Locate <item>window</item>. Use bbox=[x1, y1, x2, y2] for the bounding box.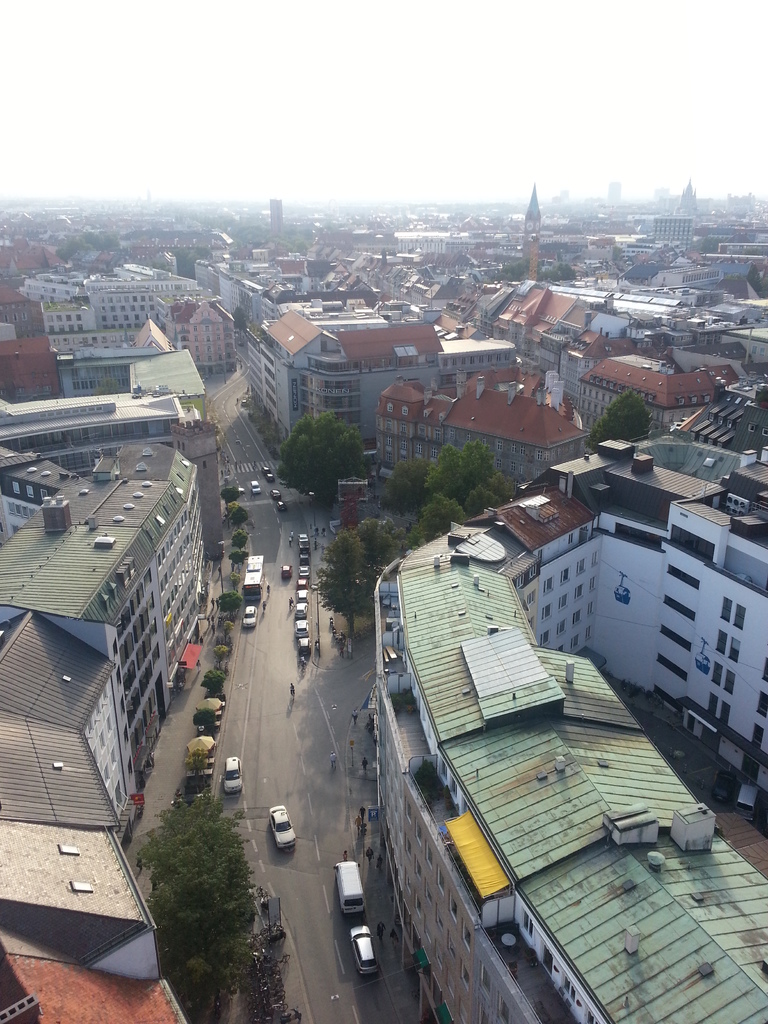
bbox=[68, 316, 75, 323].
